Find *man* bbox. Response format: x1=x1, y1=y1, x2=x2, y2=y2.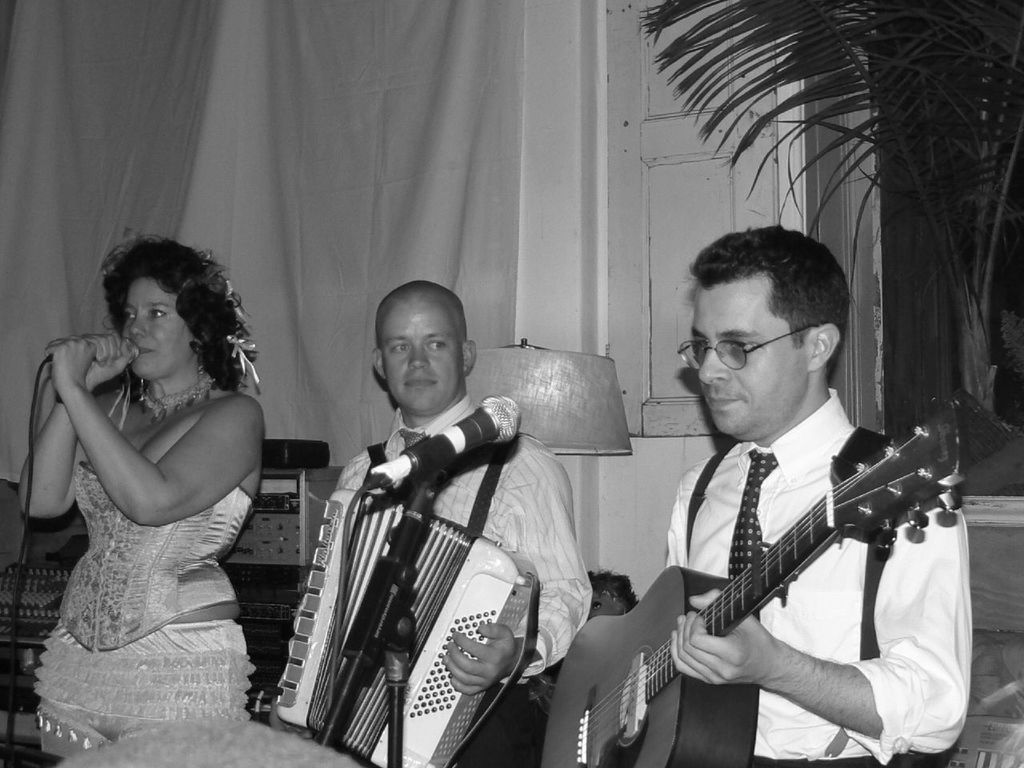
x1=271, y1=262, x2=599, y2=767.
